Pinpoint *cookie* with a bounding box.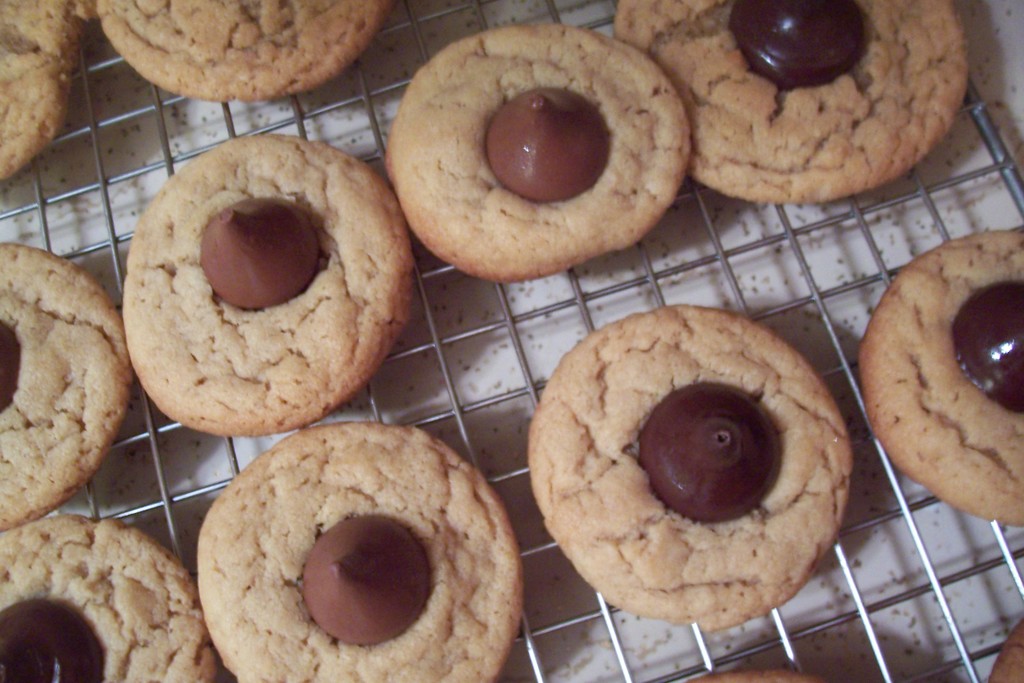
0:513:218:682.
